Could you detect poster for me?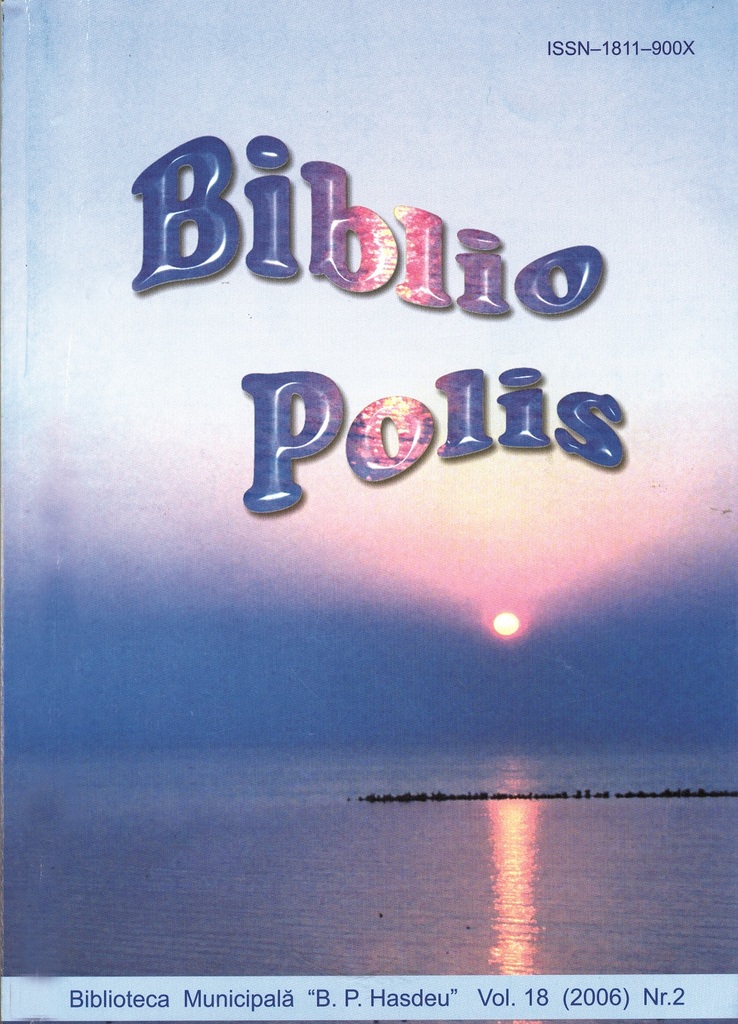
Detection result: pyautogui.locateOnScreen(0, 0, 737, 1023).
